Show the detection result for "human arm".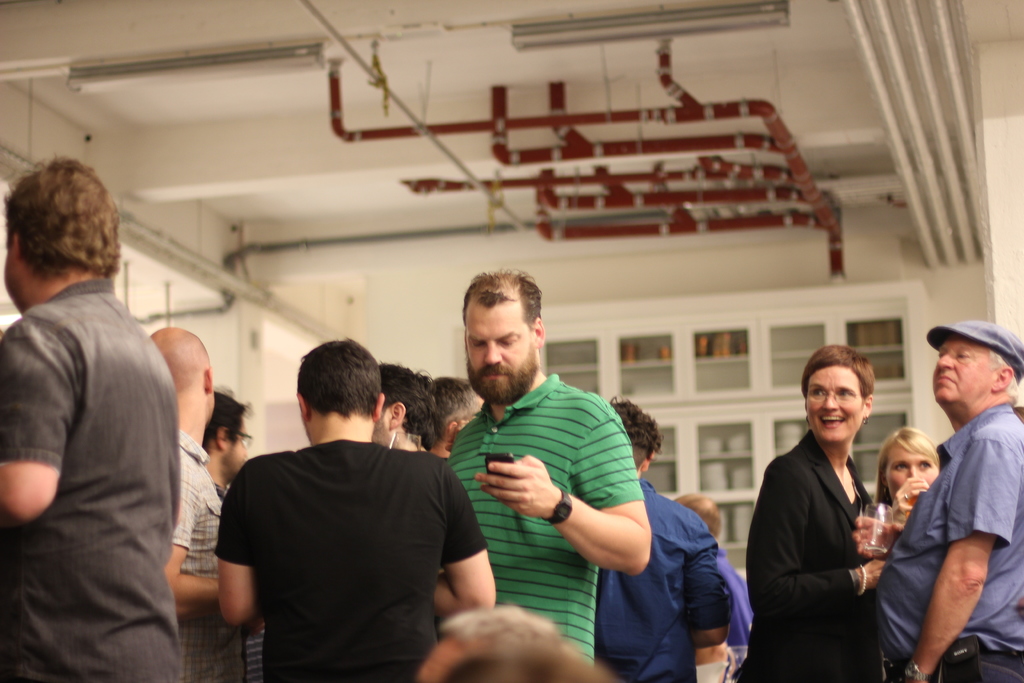
bbox=(209, 458, 258, 625).
